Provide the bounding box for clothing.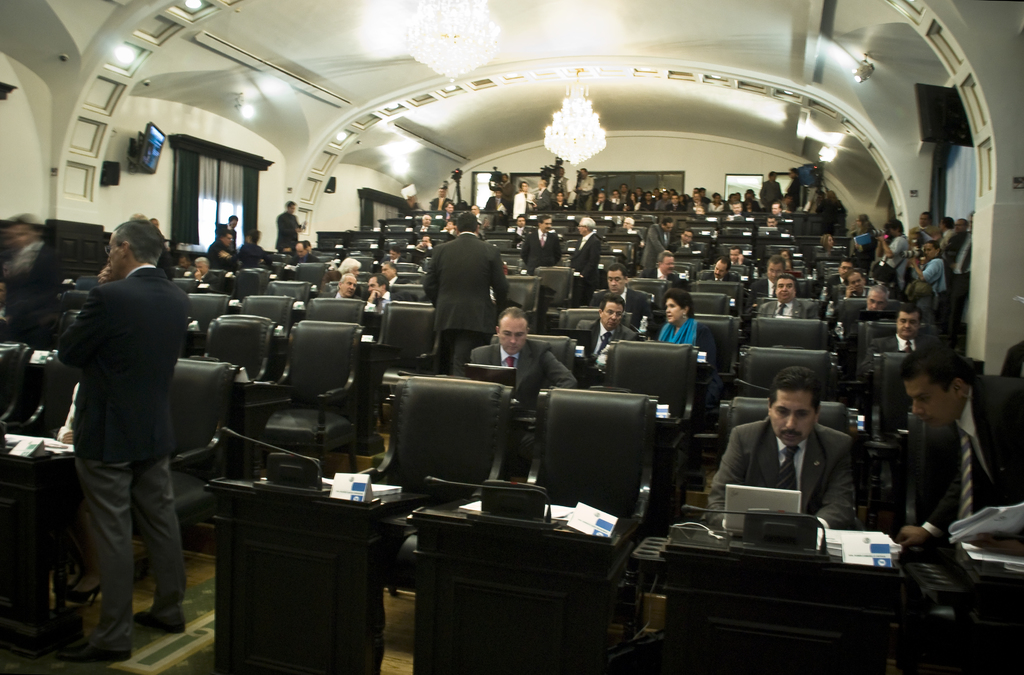
locate(276, 210, 302, 253).
